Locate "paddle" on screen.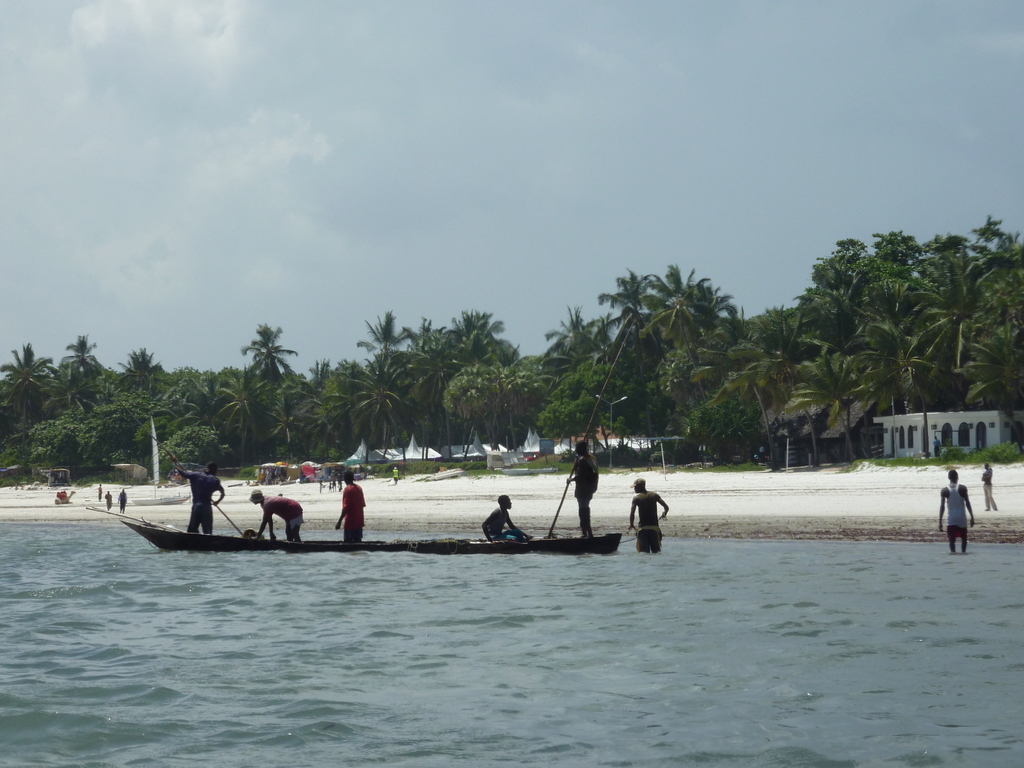
On screen at {"x1": 196, "y1": 492, "x2": 249, "y2": 550}.
